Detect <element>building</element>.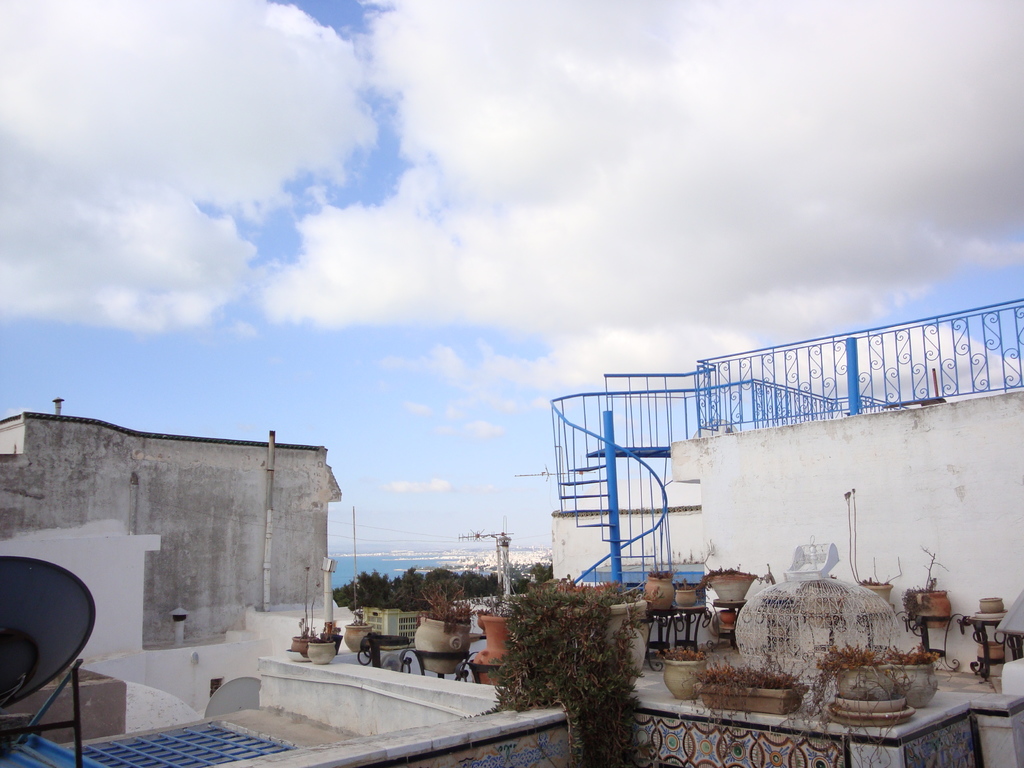
Detected at Rect(546, 299, 1023, 767).
